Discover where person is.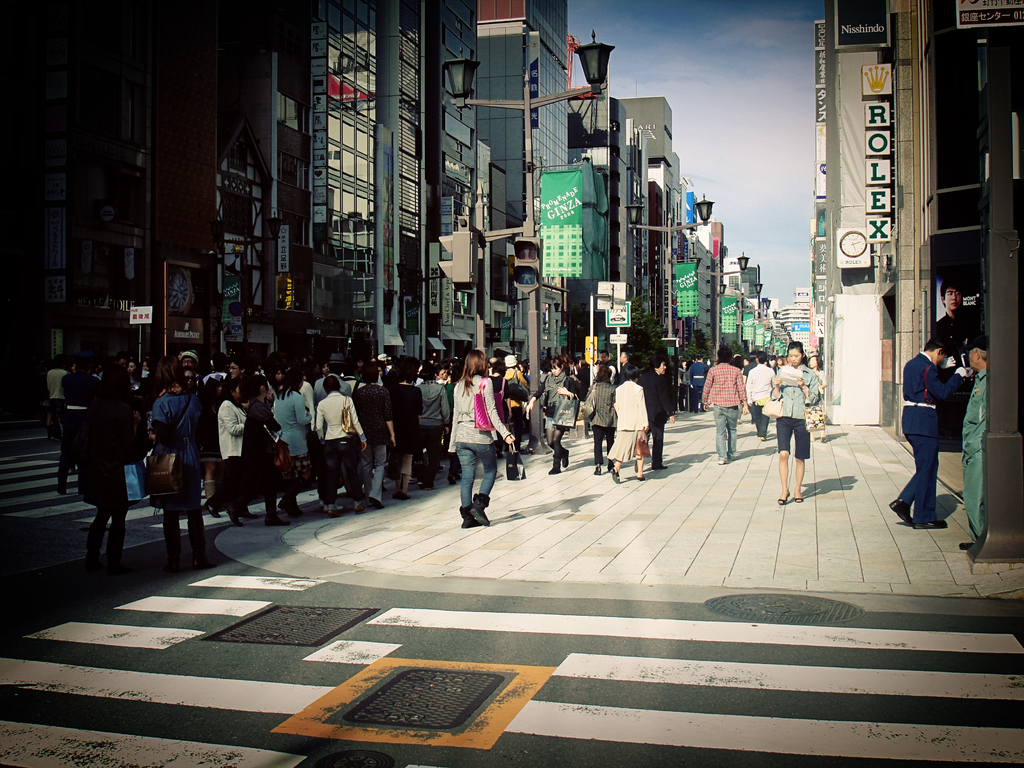
Discovered at pyautogui.locateOnScreen(746, 350, 776, 442).
